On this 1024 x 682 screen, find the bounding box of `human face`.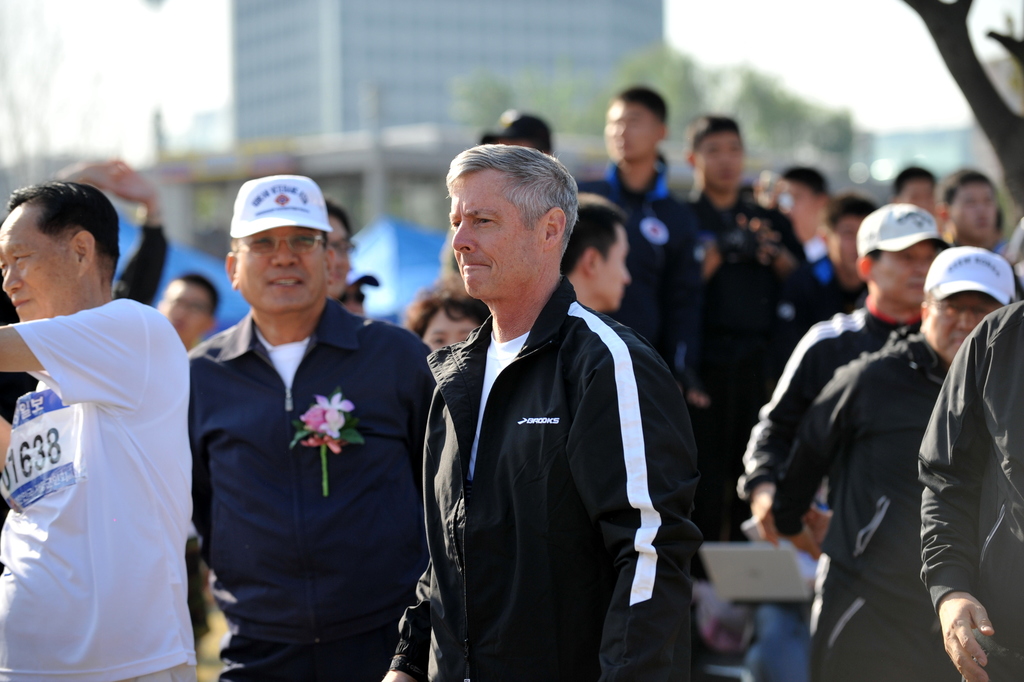
Bounding box: <region>591, 222, 632, 307</region>.
